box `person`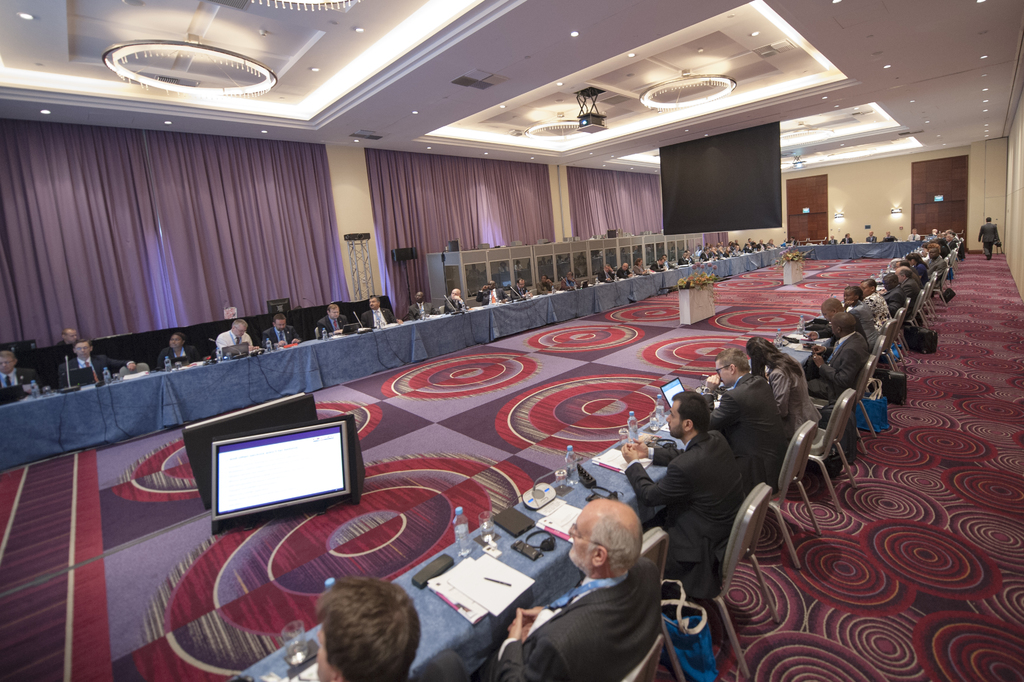
bbox(620, 261, 634, 282)
